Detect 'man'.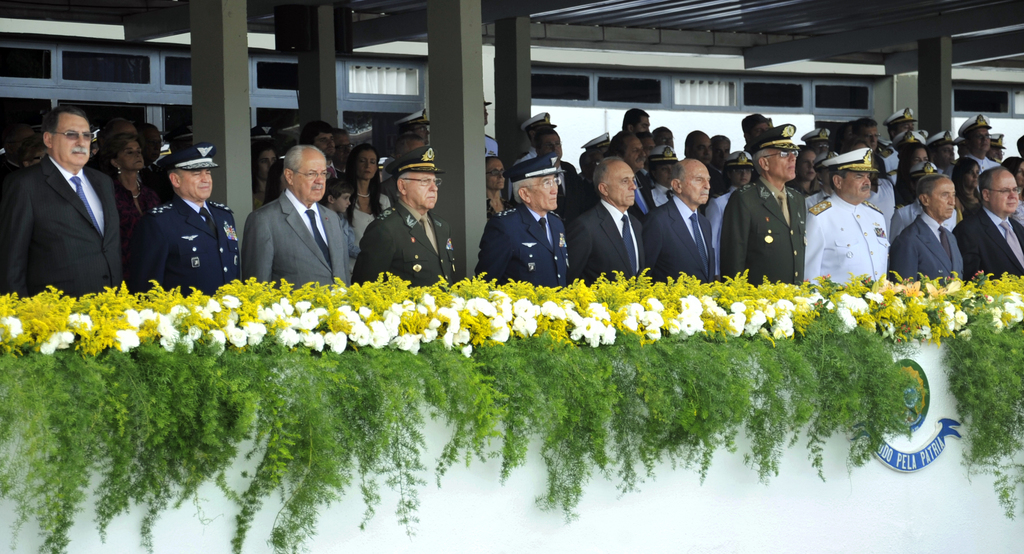
Detected at detection(807, 144, 890, 287).
